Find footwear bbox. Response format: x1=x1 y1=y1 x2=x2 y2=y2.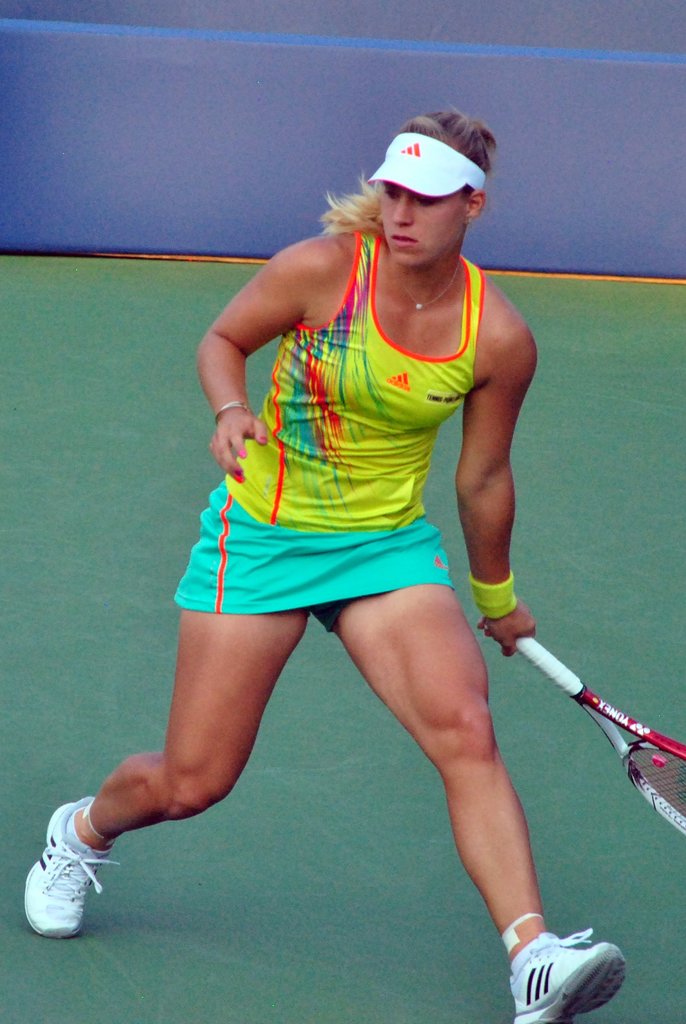
x1=20 y1=808 x2=134 y2=937.
